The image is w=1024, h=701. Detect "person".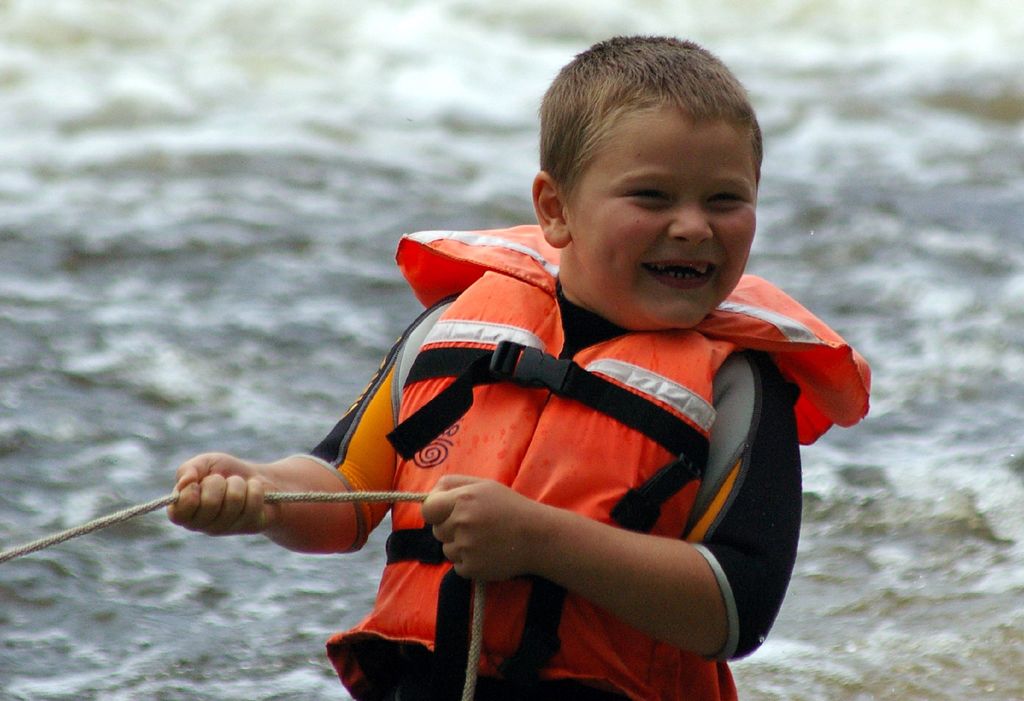
Detection: bbox=[284, 56, 838, 670].
